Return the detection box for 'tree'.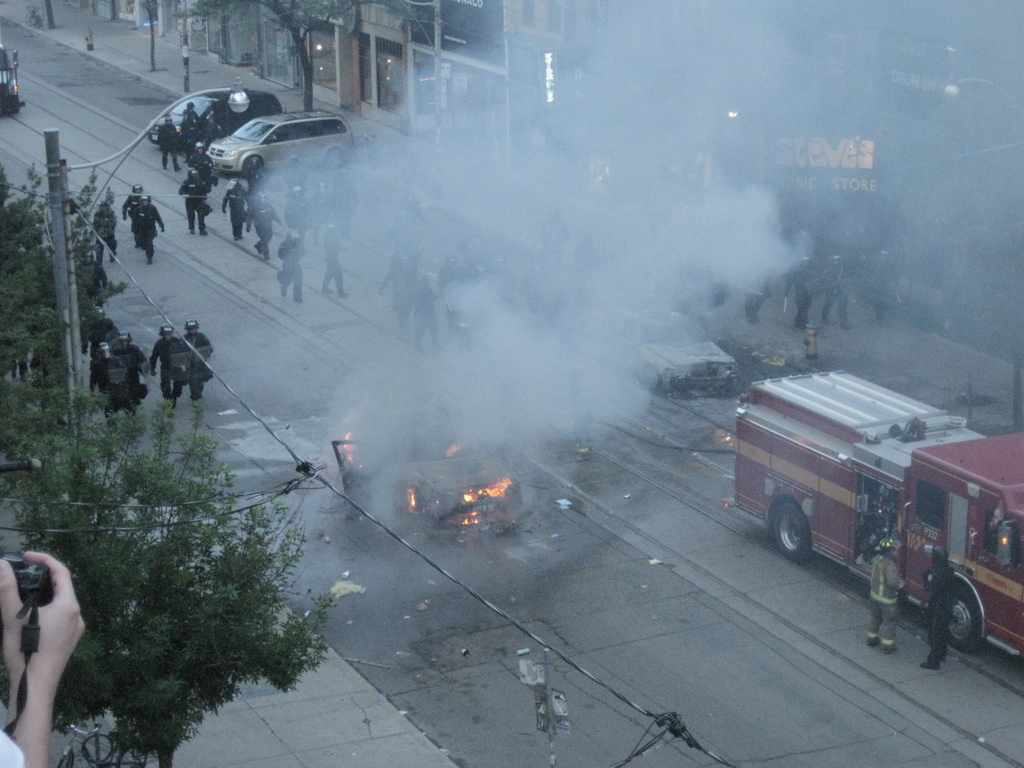
51/355/271/728.
